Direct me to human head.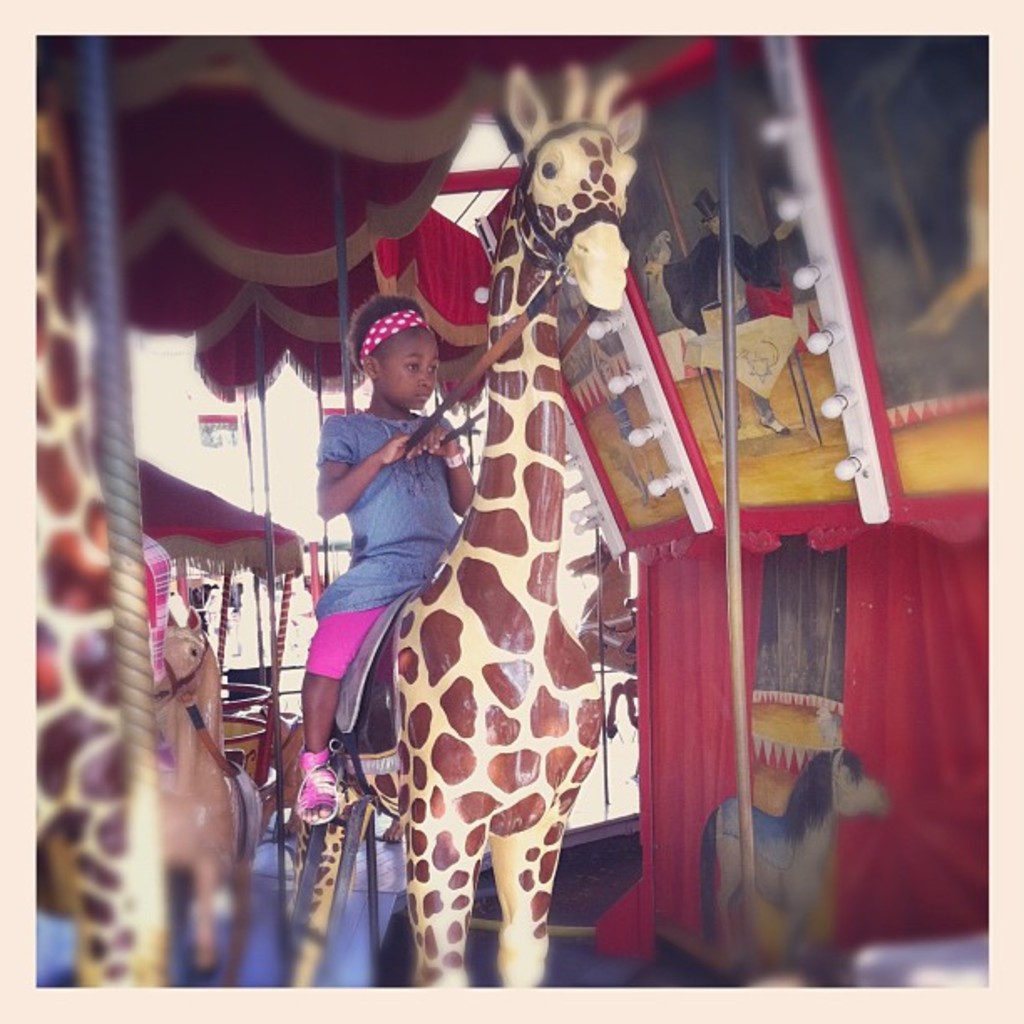
Direction: {"left": 689, "top": 187, "right": 719, "bottom": 238}.
